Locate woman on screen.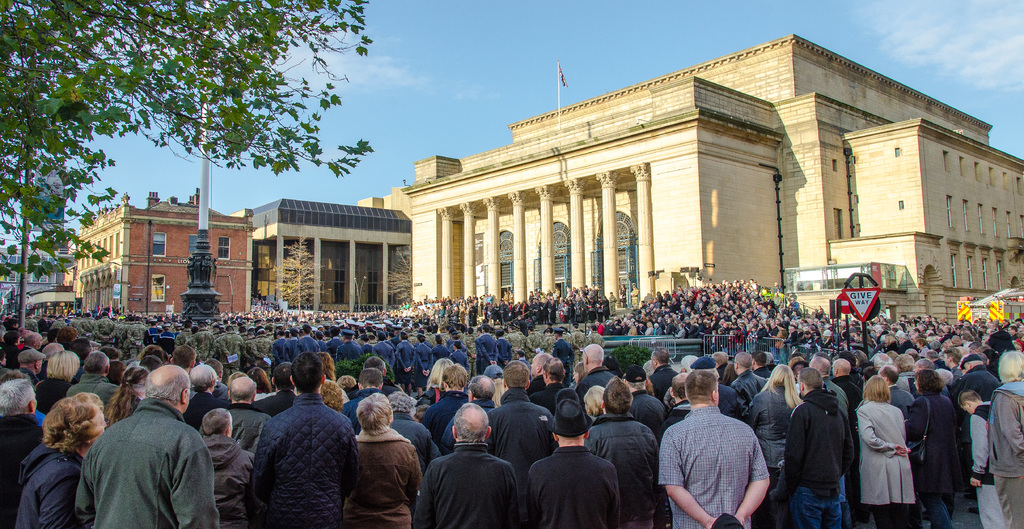
On screen at l=876, t=335, r=899, b=355.
